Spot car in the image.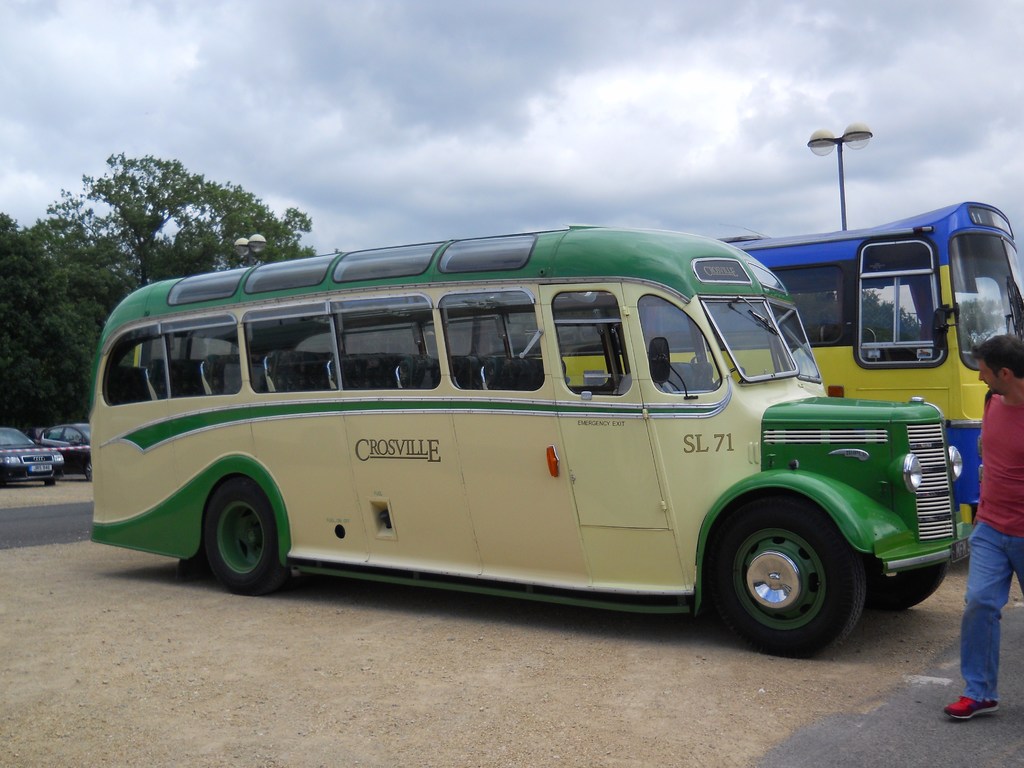
car found at pyautogui.locateOnScreen(0, 426, 67, 491).
